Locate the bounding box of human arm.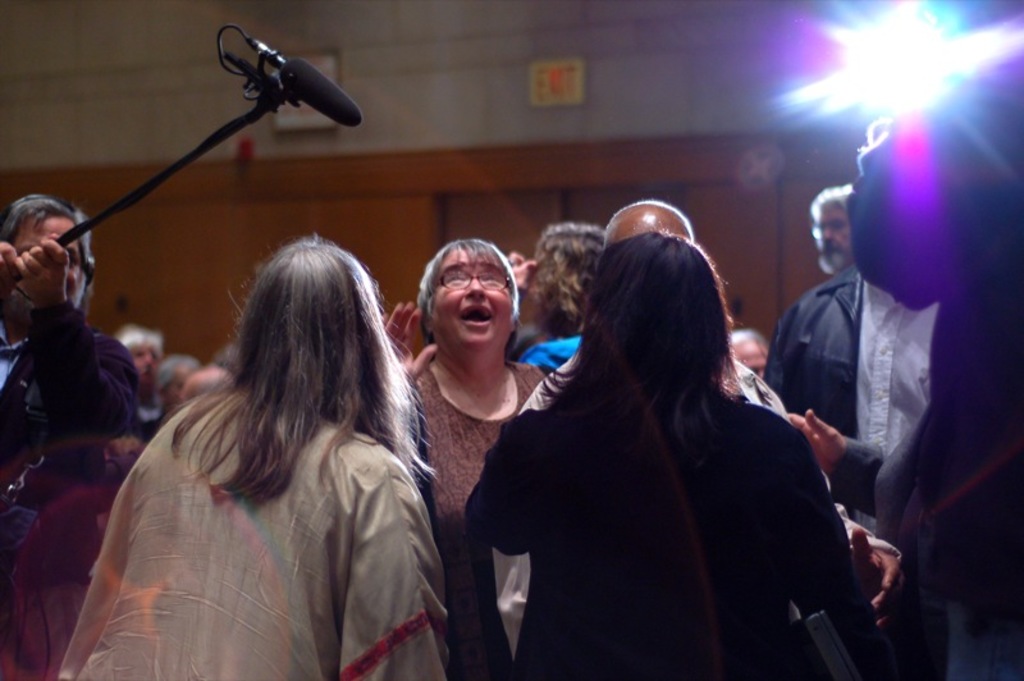
Bounding box: (left=792, top=401, right=896, bottom=521).
